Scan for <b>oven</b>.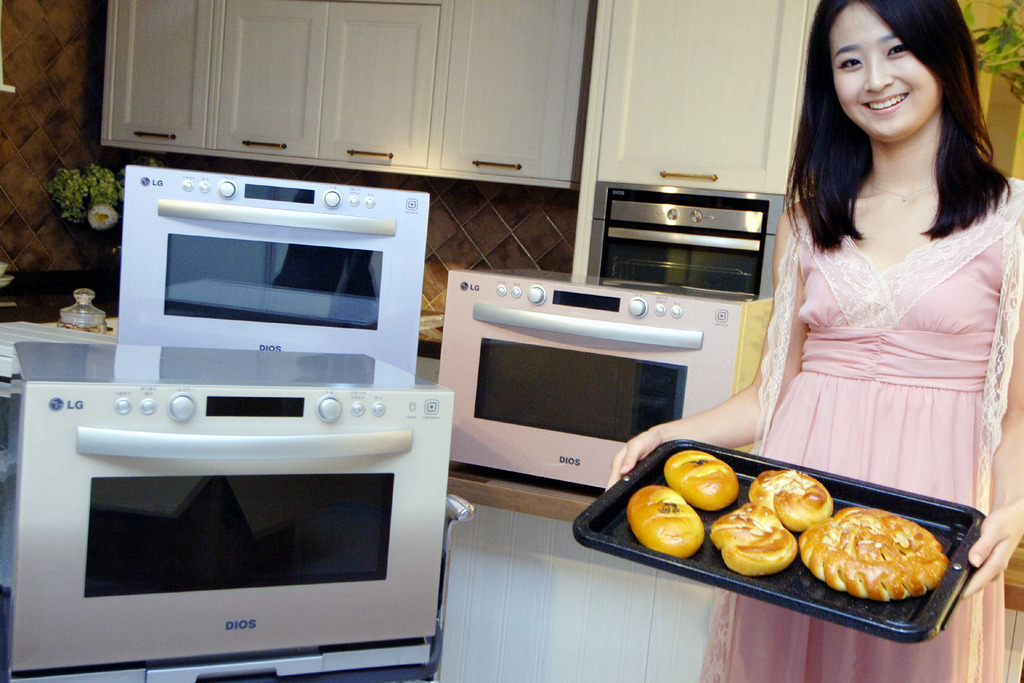
Scan result: <bbox>6, 337, 456, 671</bbox>.
